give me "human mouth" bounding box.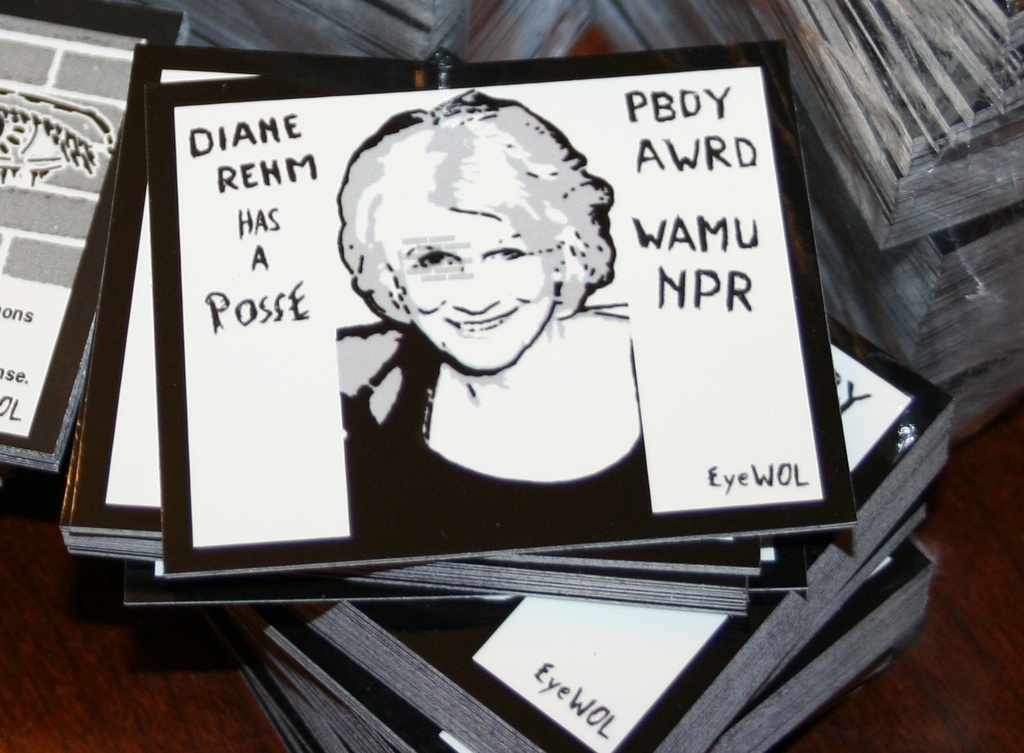
box=[442, 305, 518, 334].
